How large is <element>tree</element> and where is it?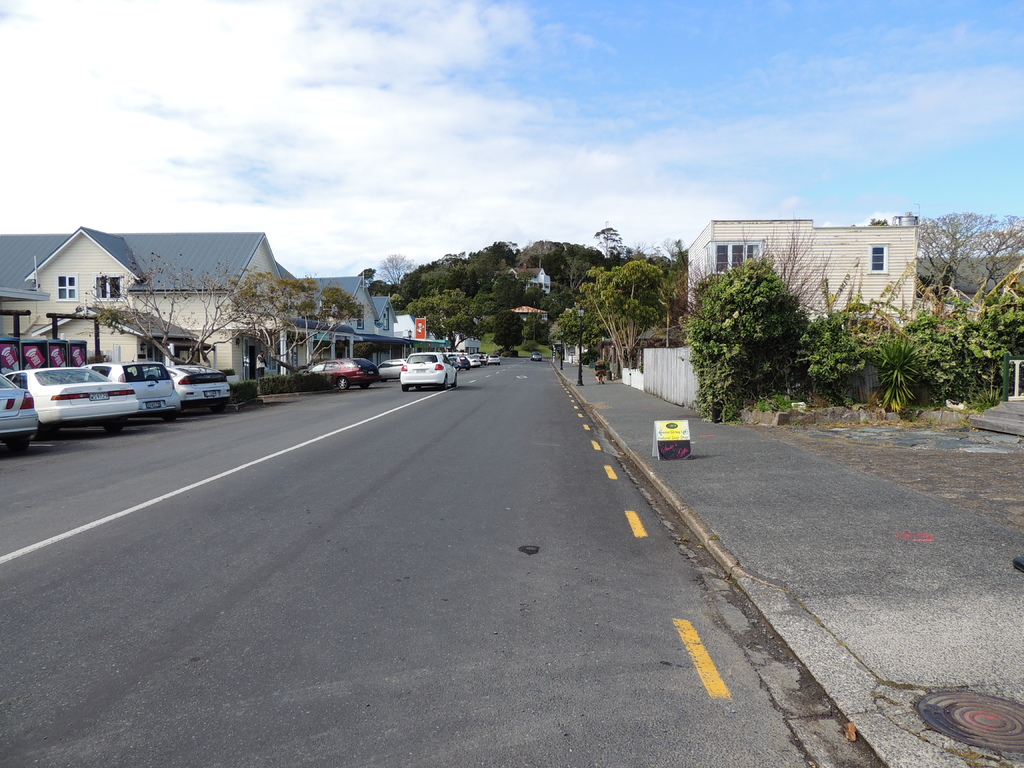
Bounding box: {"x1": 79, "y1": 246, "x2": 284, "y2": 362}.
